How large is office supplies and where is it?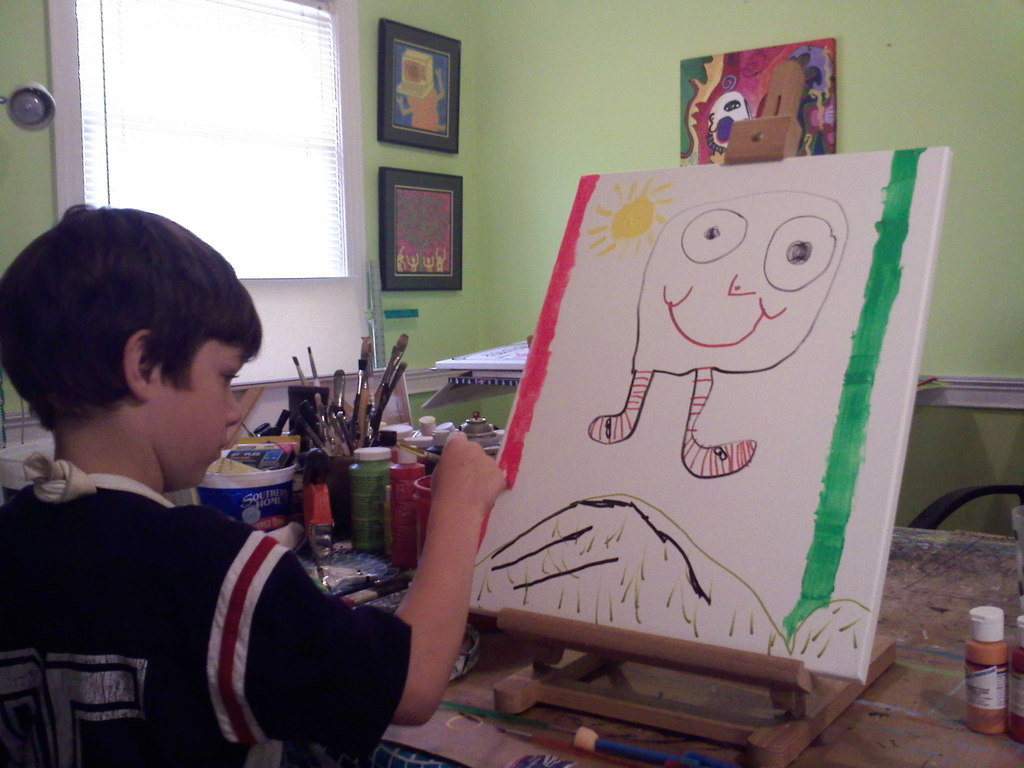
Bounding box: [left=283, top=355, right=320, bottom=409].
